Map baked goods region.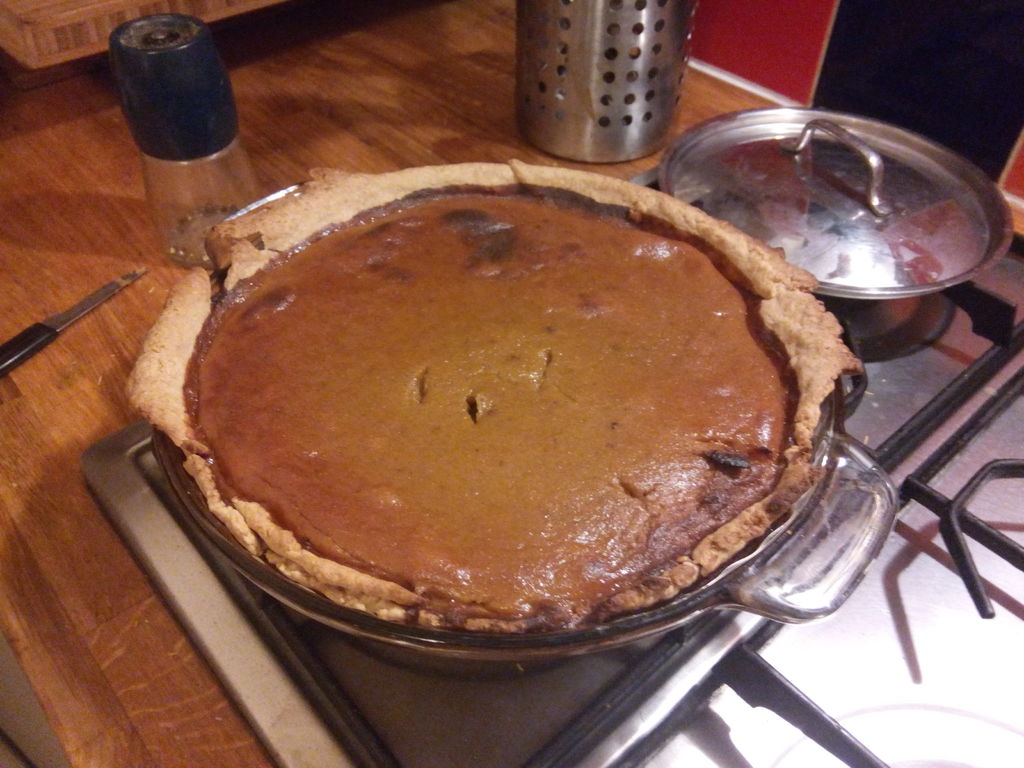
Mapped to <region>210, 178, 865, 669</region>.
